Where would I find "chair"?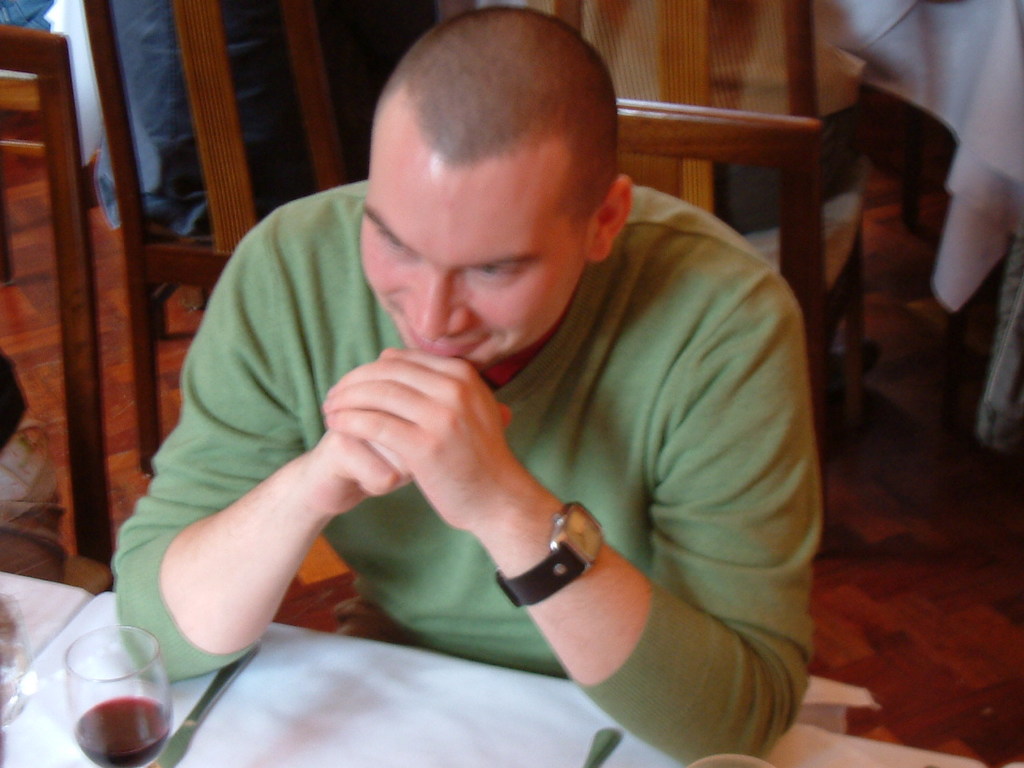
At left=445, top=0, right=865, bottom=542.
